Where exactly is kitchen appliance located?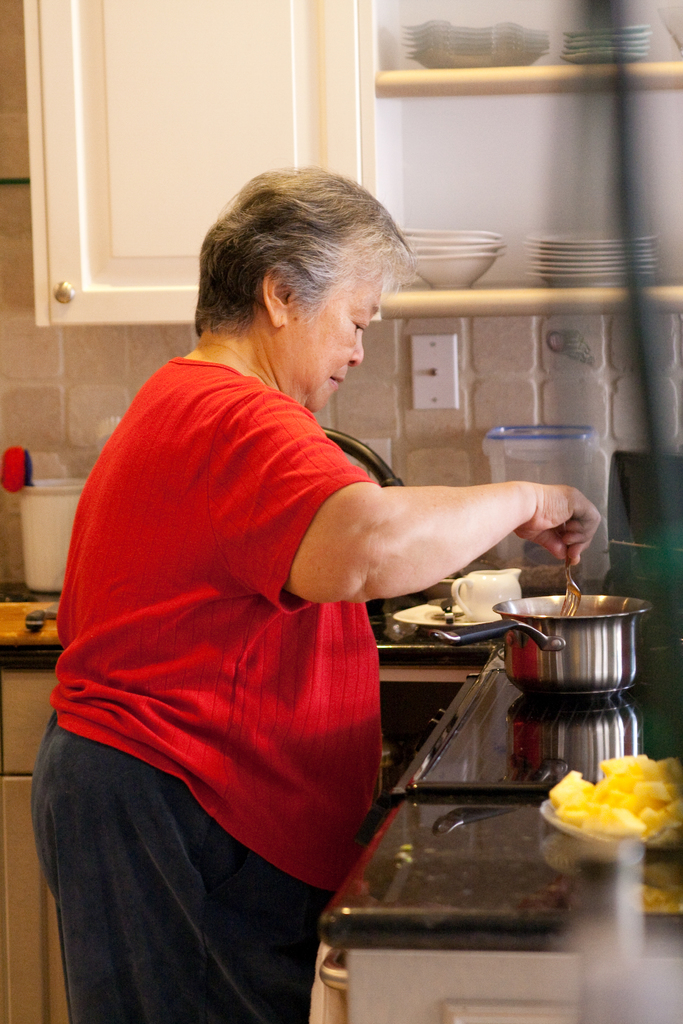
Its bounding box is BBox(395, 595, 493, 634).
